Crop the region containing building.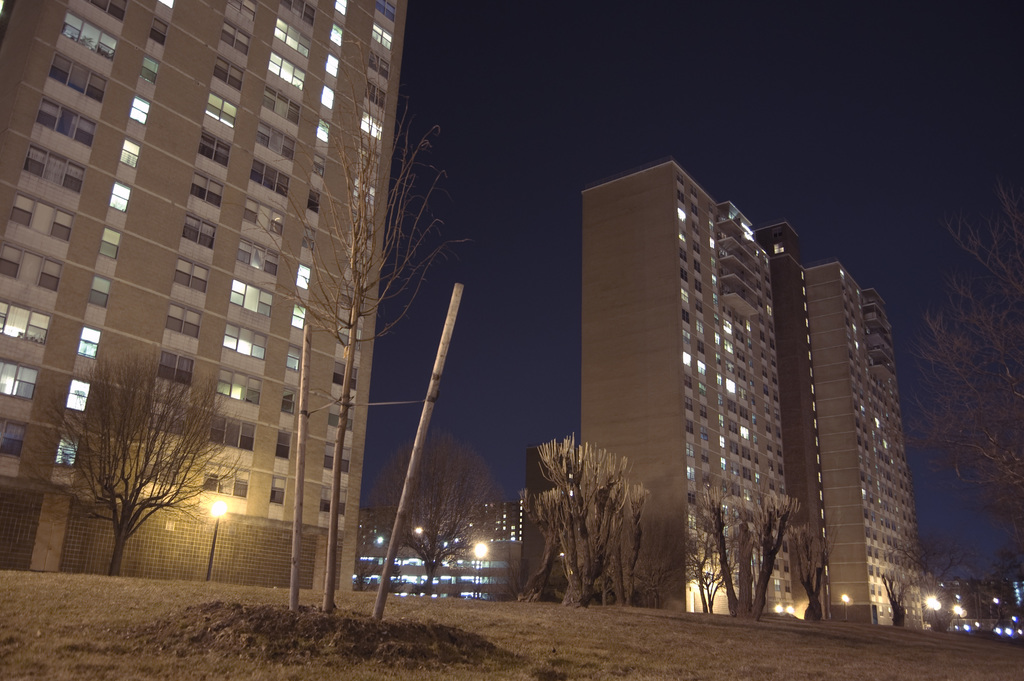
Crop region: (754,216,929,634).
